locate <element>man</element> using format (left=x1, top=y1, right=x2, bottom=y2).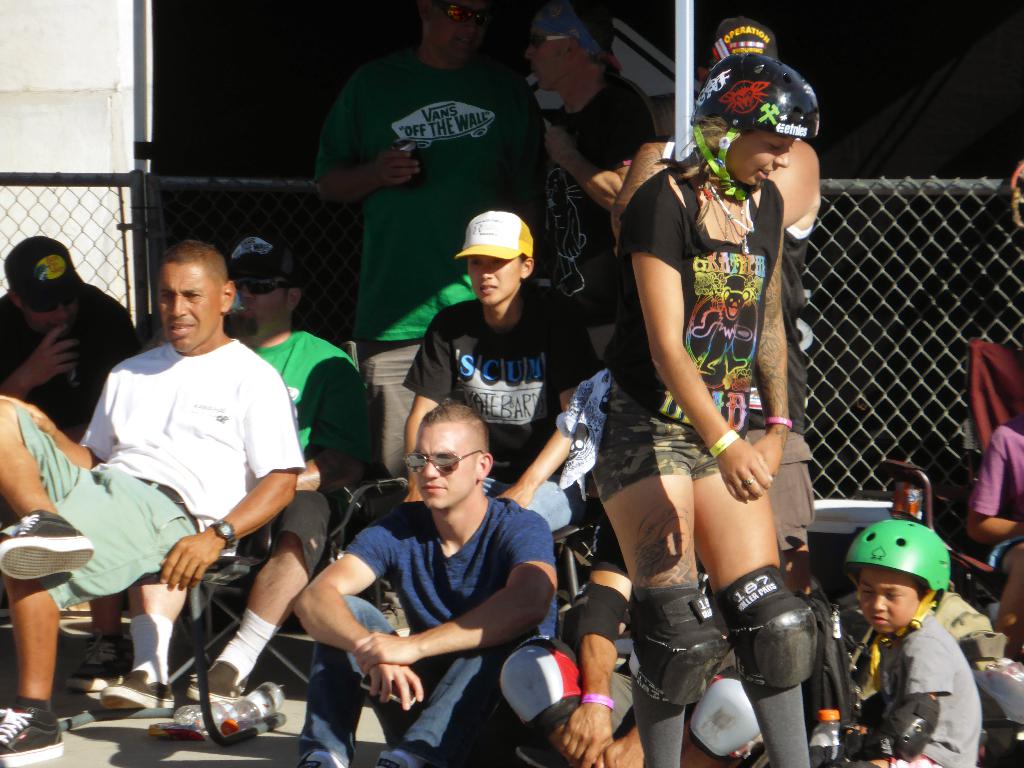
(left=291, top=397, right=563, bottom=767).
